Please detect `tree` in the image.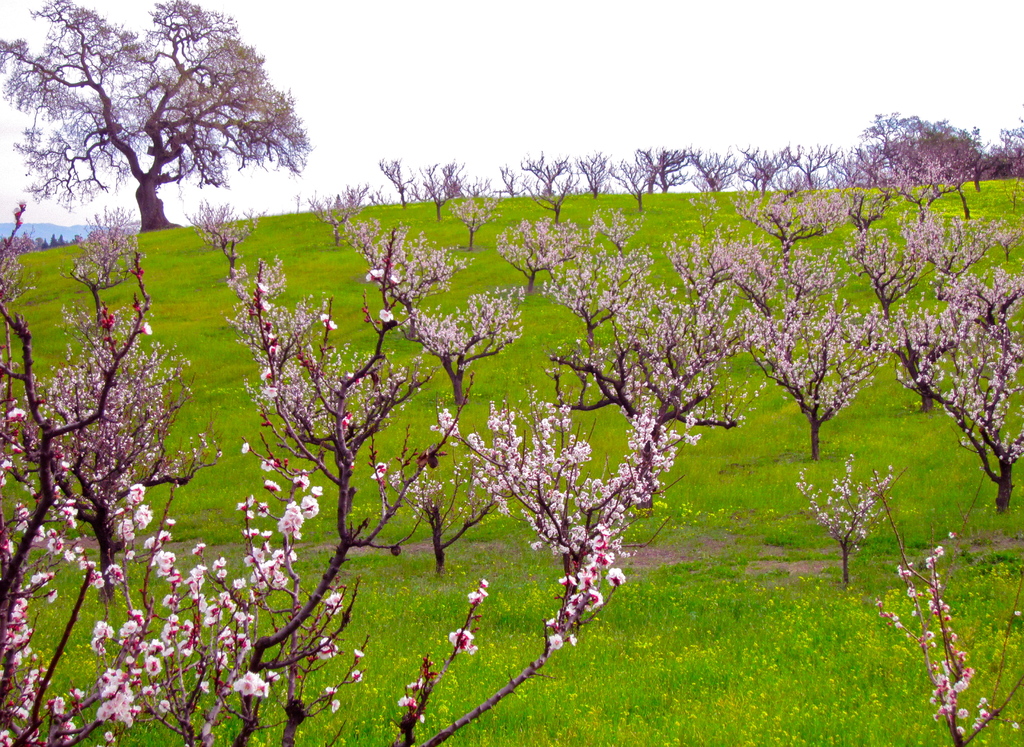
x1=965, y1=125, x2=998, y2=192.
